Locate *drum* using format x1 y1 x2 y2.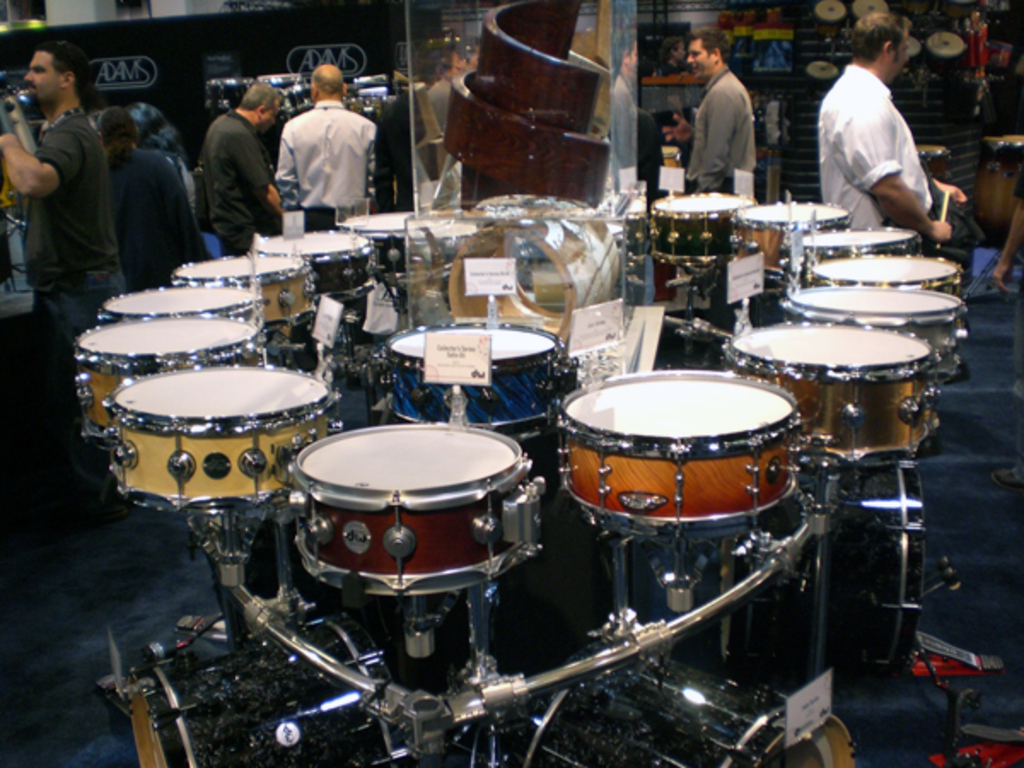
345 213 478 280.
